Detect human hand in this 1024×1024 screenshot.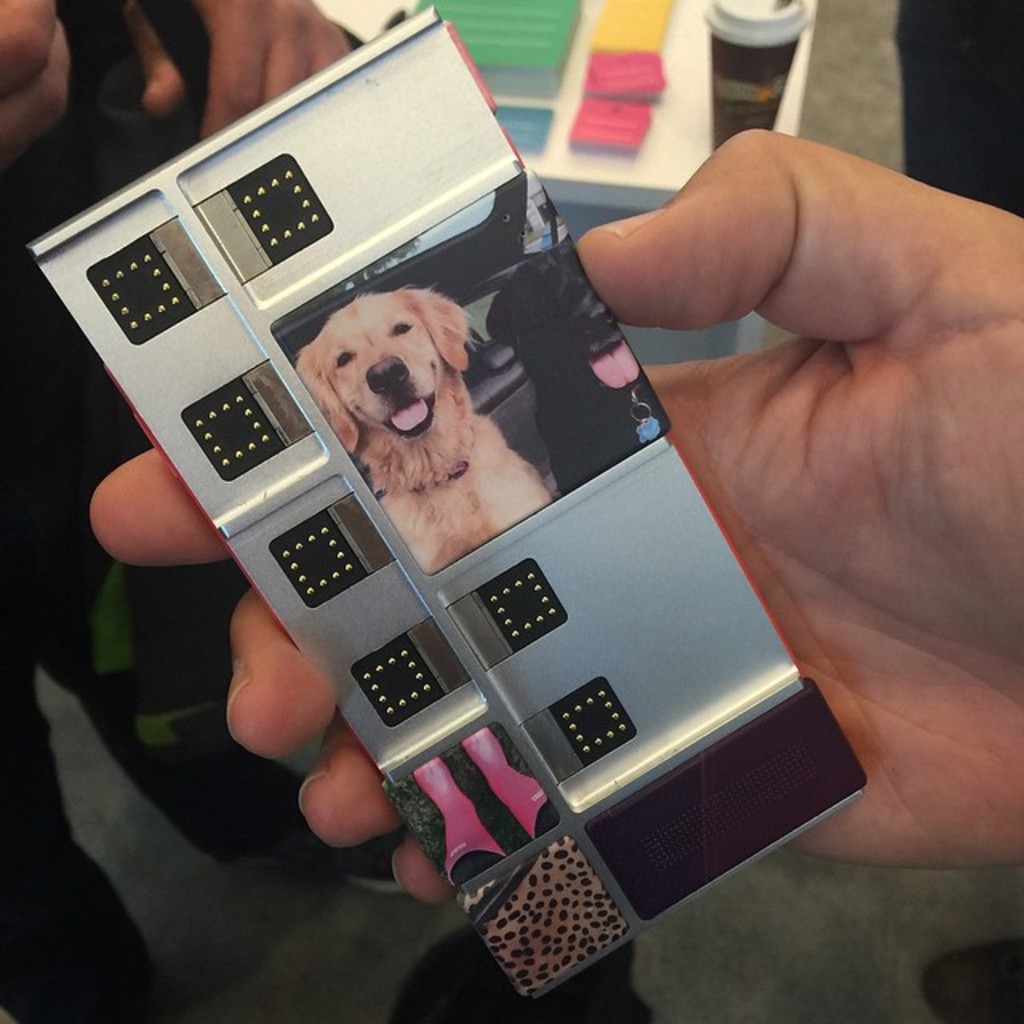
Detection: {"left": 0, "top": 0, "right": 74, "bottom": 171}.
